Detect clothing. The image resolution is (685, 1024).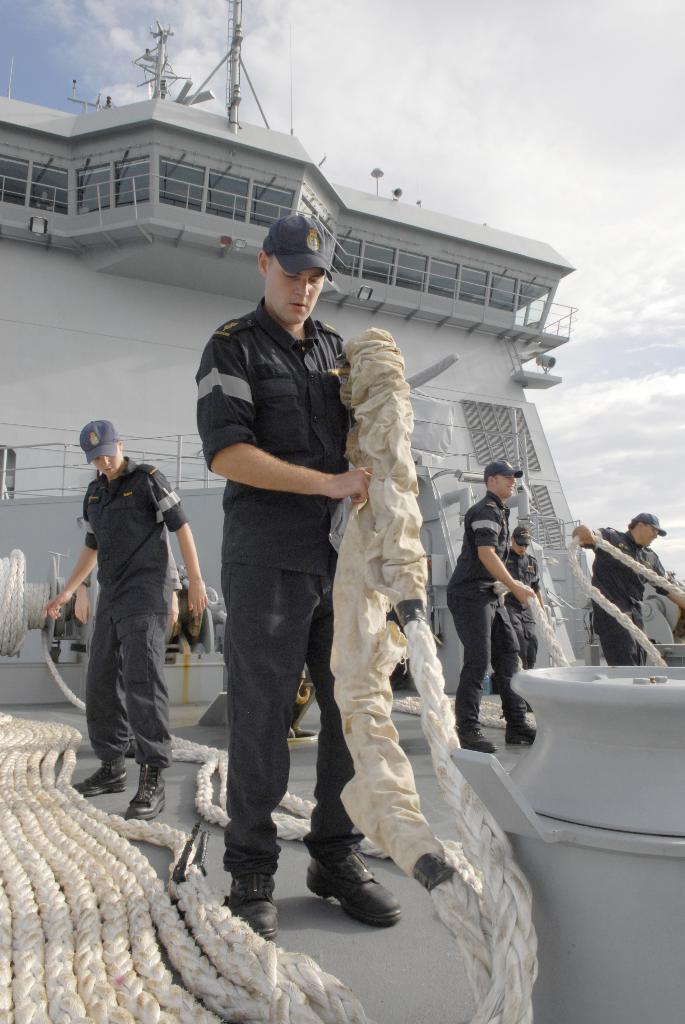
(590, 521, 662, 675).
